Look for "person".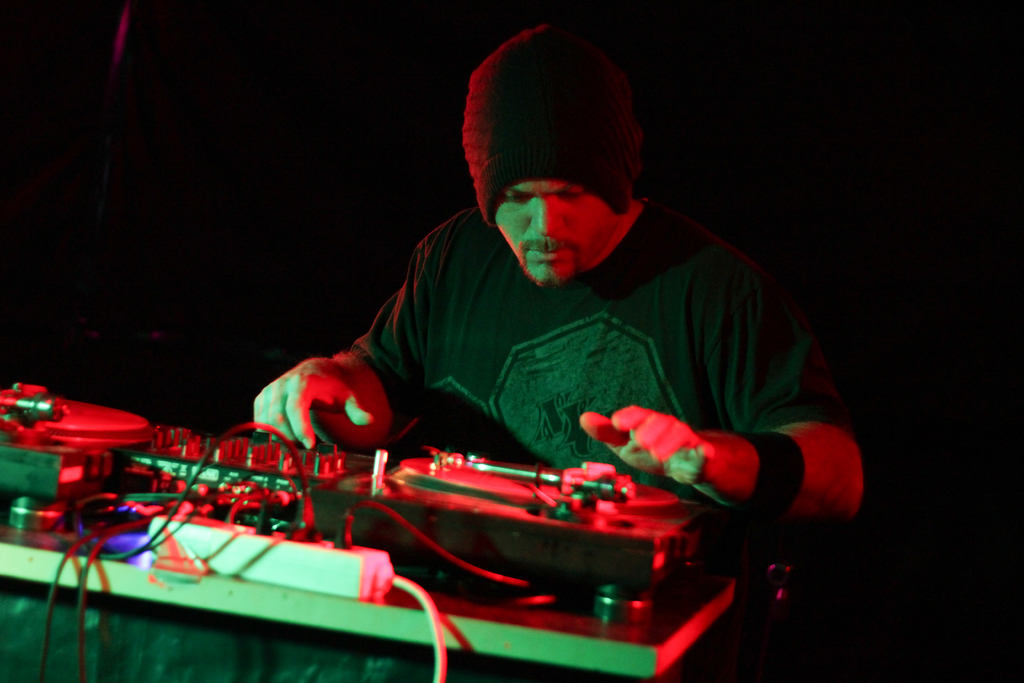
Found: 248,19,908,547.
